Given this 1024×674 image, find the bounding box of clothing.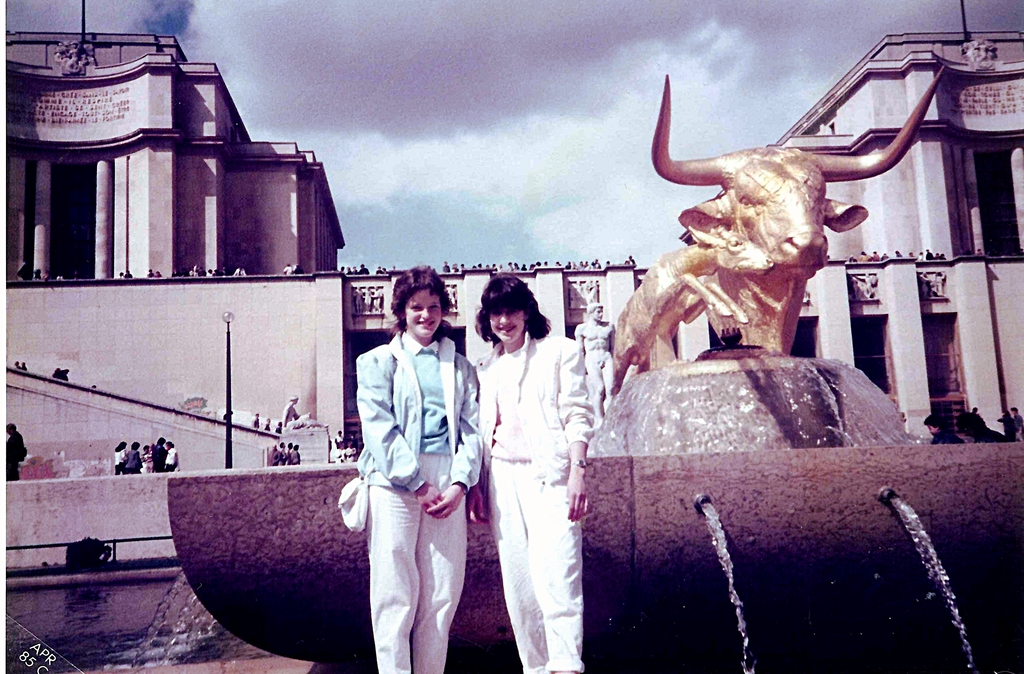
<box>473,299,599,648</box>.
